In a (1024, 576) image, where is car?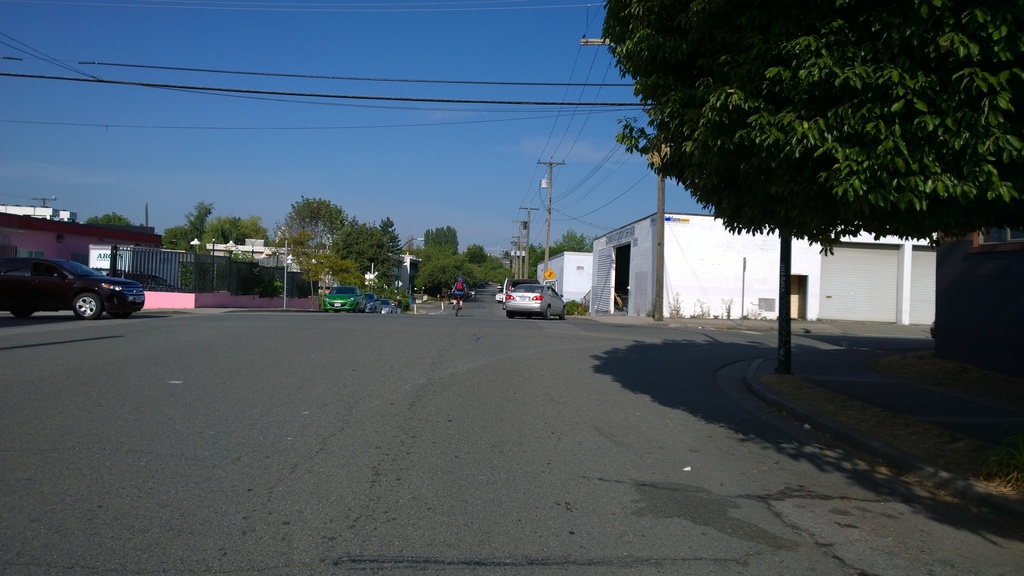
crop(0, 247, 149, 323).
